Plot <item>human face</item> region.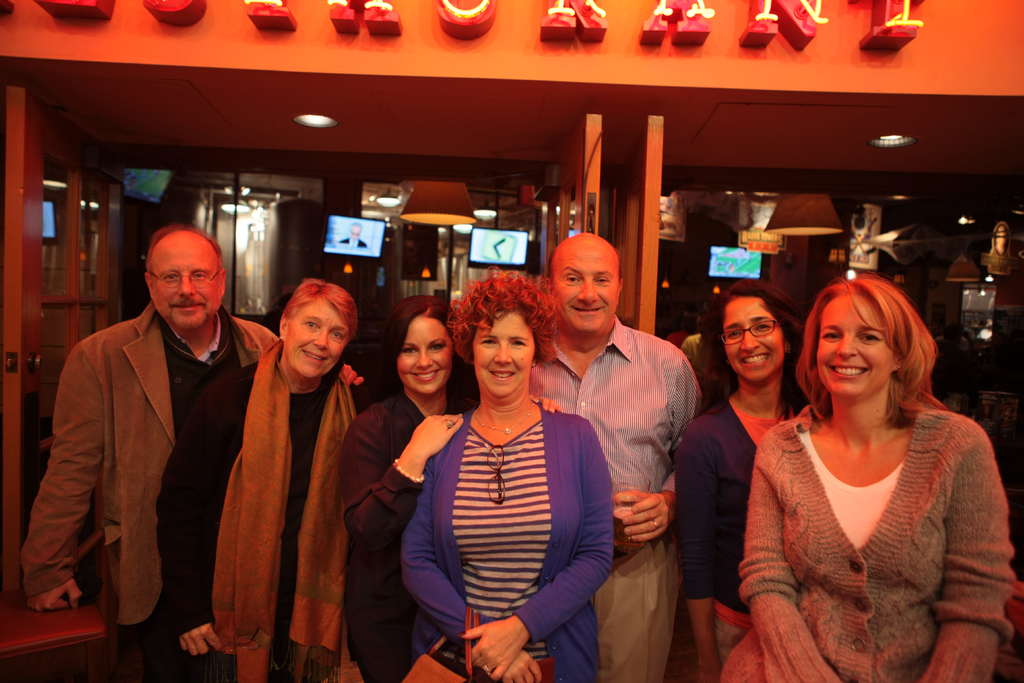
Plotted at bbox=[147, 233, 221, 325].
